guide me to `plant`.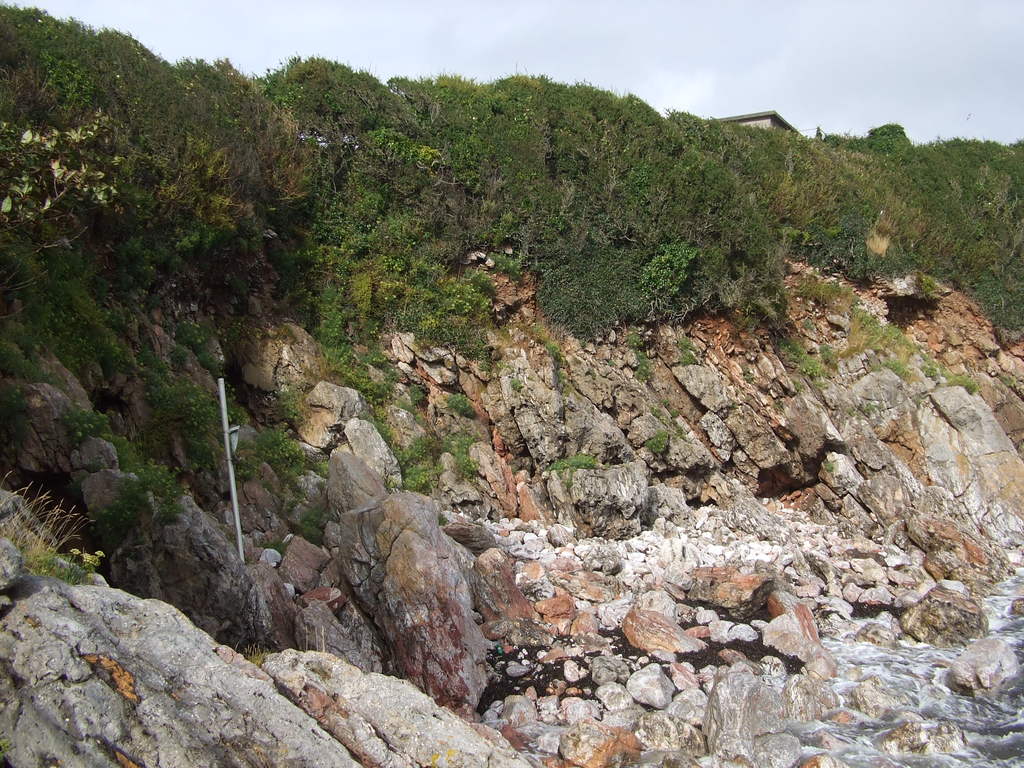
Guidance: bbox(239, 639, 273, 670).
